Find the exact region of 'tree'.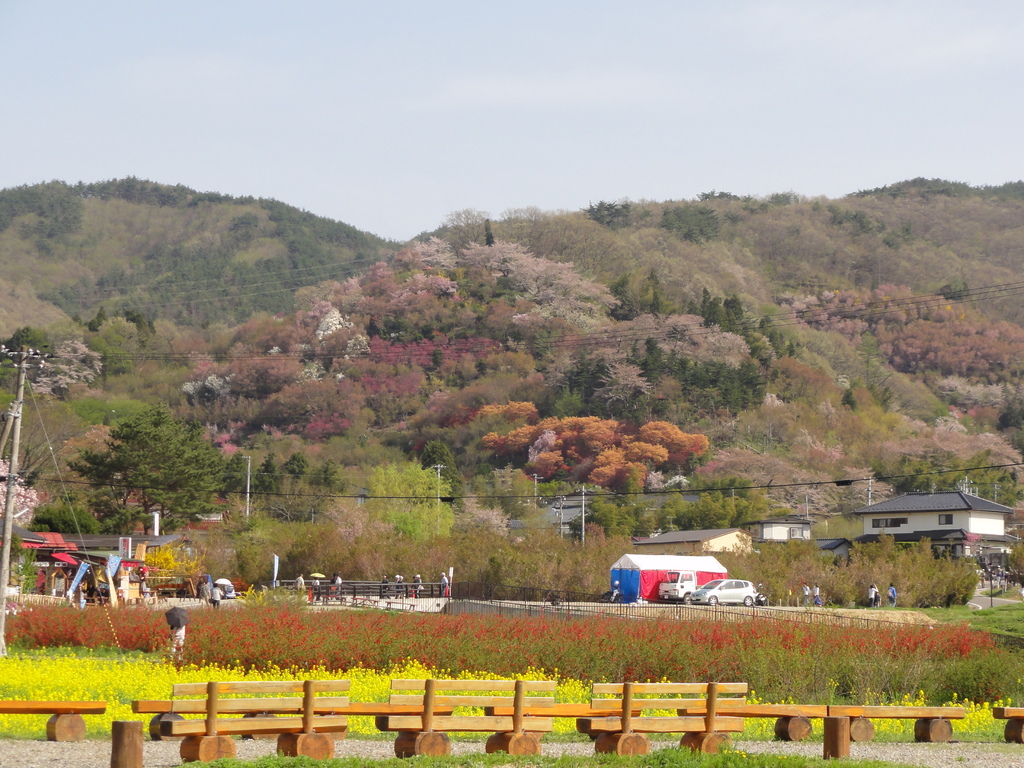
Exact region: [356, 455, 456, 549].
